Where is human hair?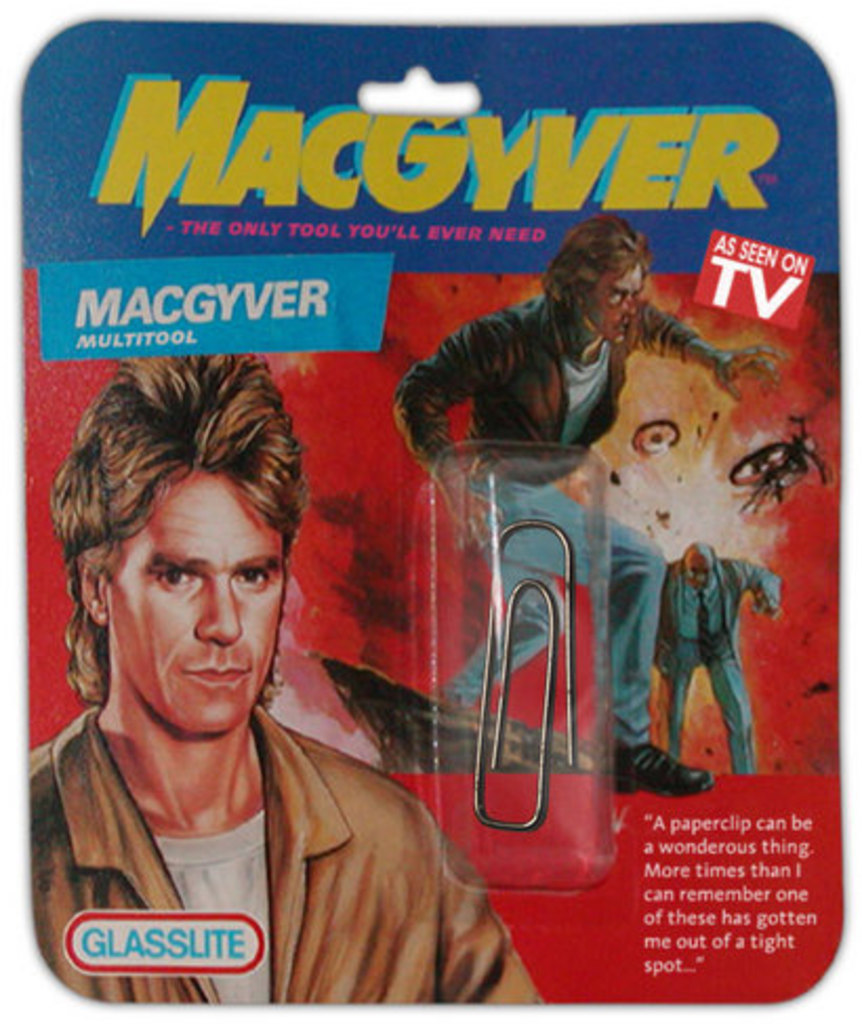
box=[32, 353, 332, 744].
